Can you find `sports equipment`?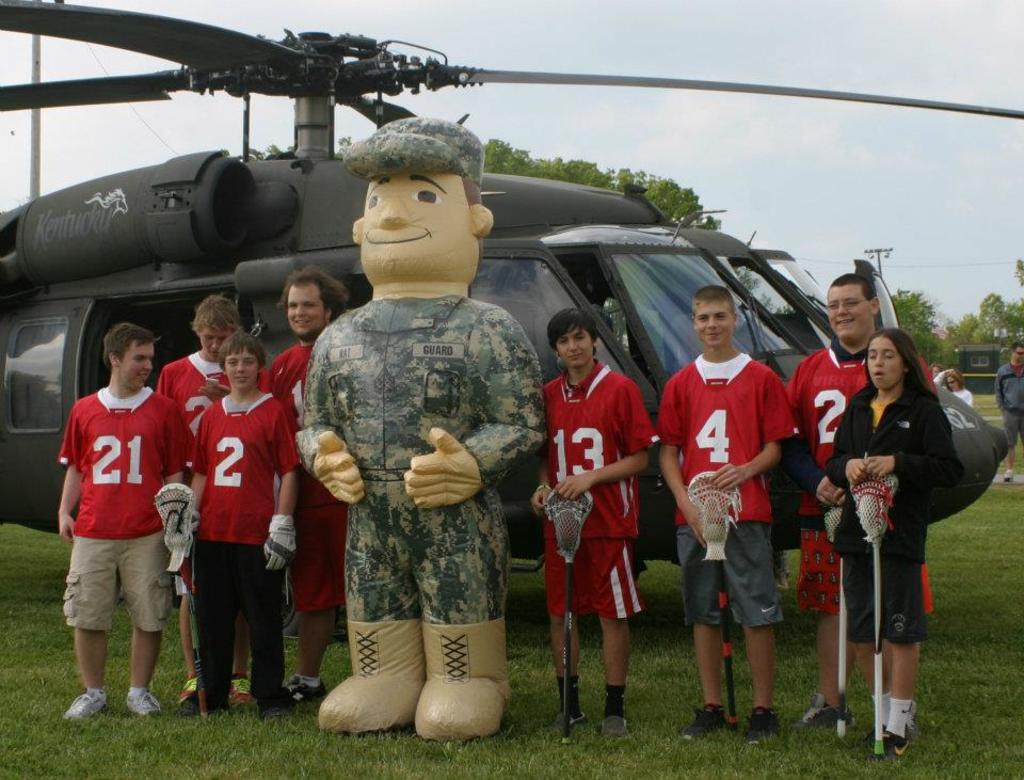
Yes, bounding box: <region>685, 709, 723, 743</region>.
